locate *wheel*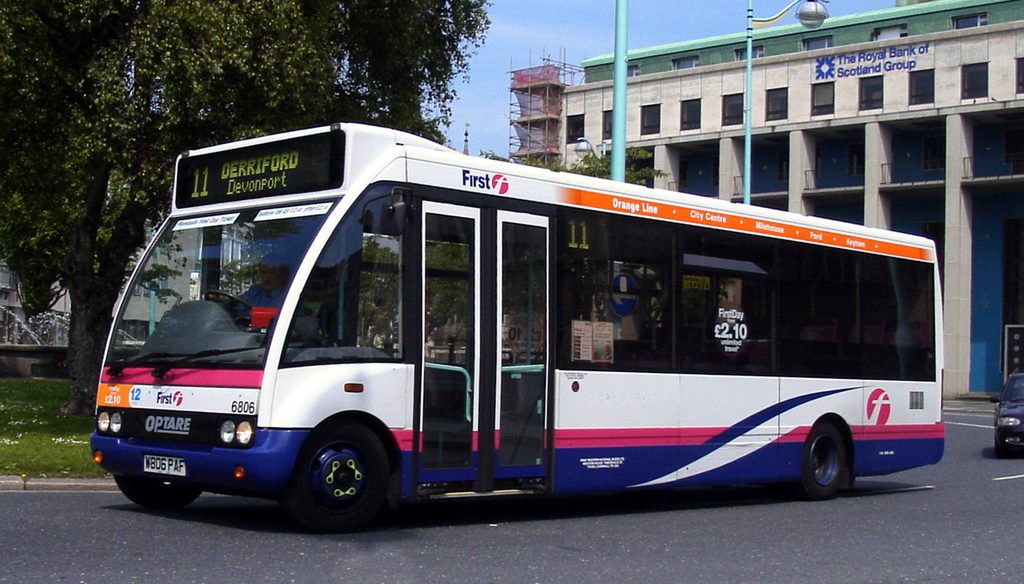
<box>300,423,400,535</box>
